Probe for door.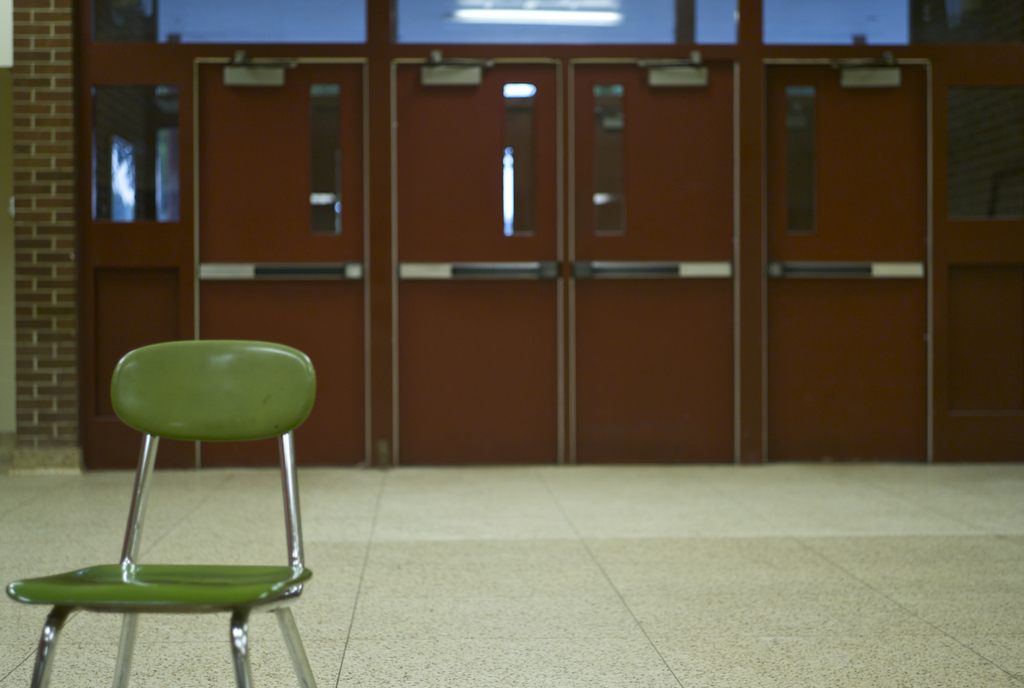
Probe result: left=765, top=64, right=932, bottom=464.
